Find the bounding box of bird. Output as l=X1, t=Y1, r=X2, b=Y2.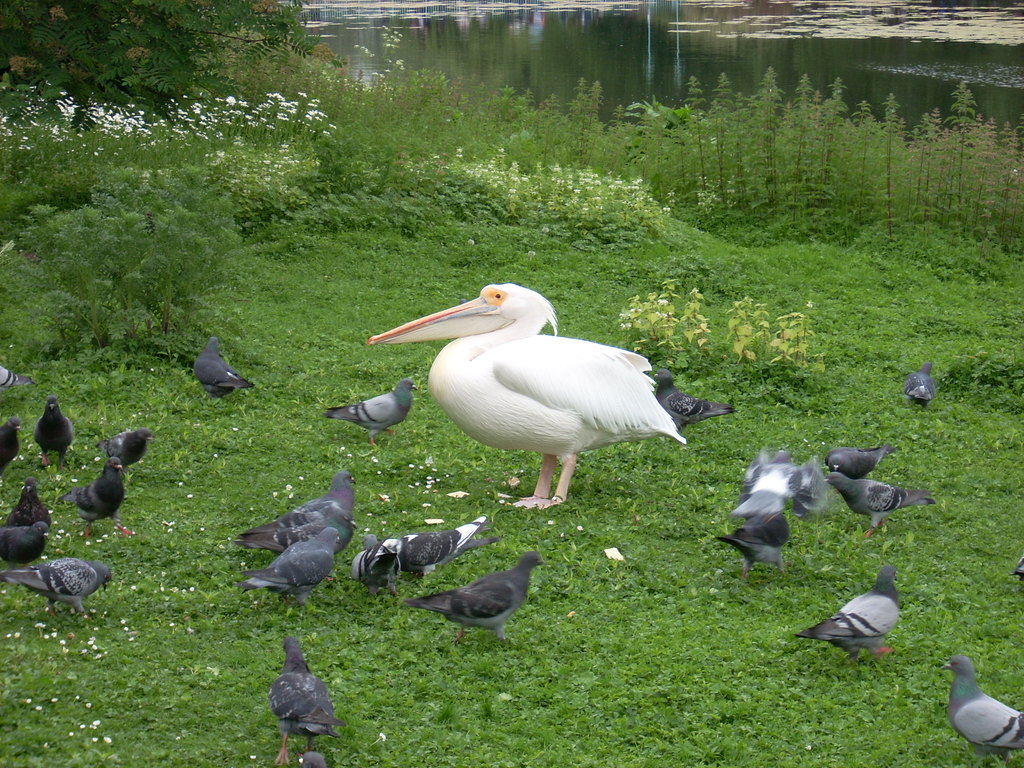
l=371, t=275, r=705, b=525.
